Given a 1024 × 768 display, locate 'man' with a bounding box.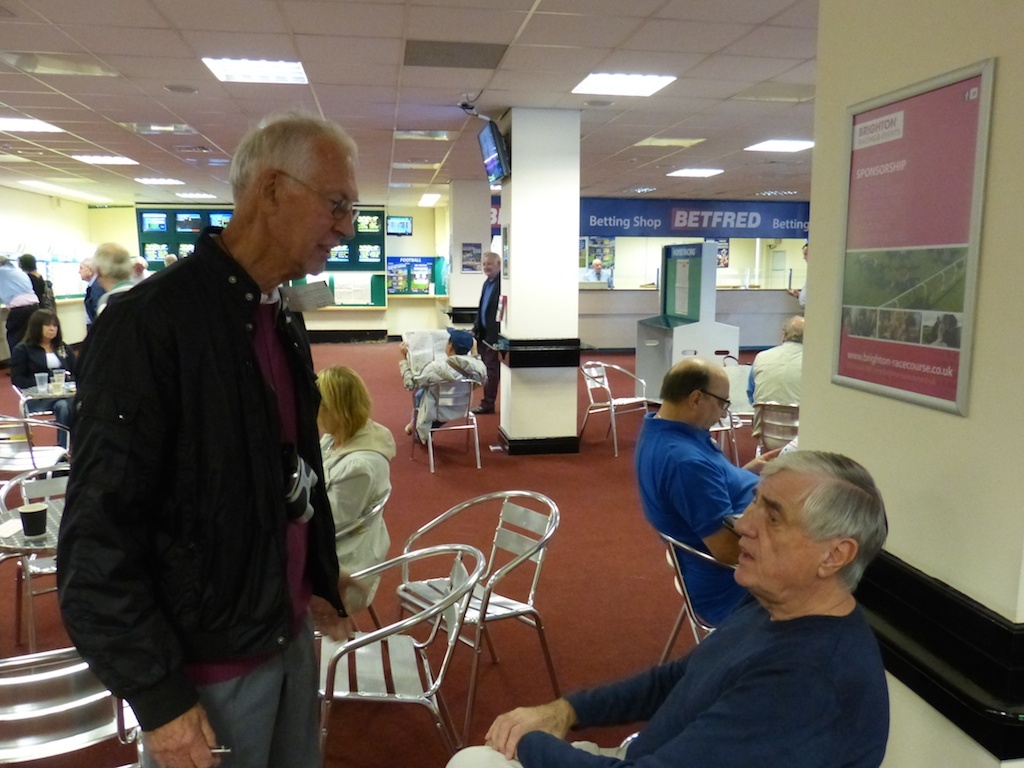
Located: l=100, t=240, r=138, b=313.
